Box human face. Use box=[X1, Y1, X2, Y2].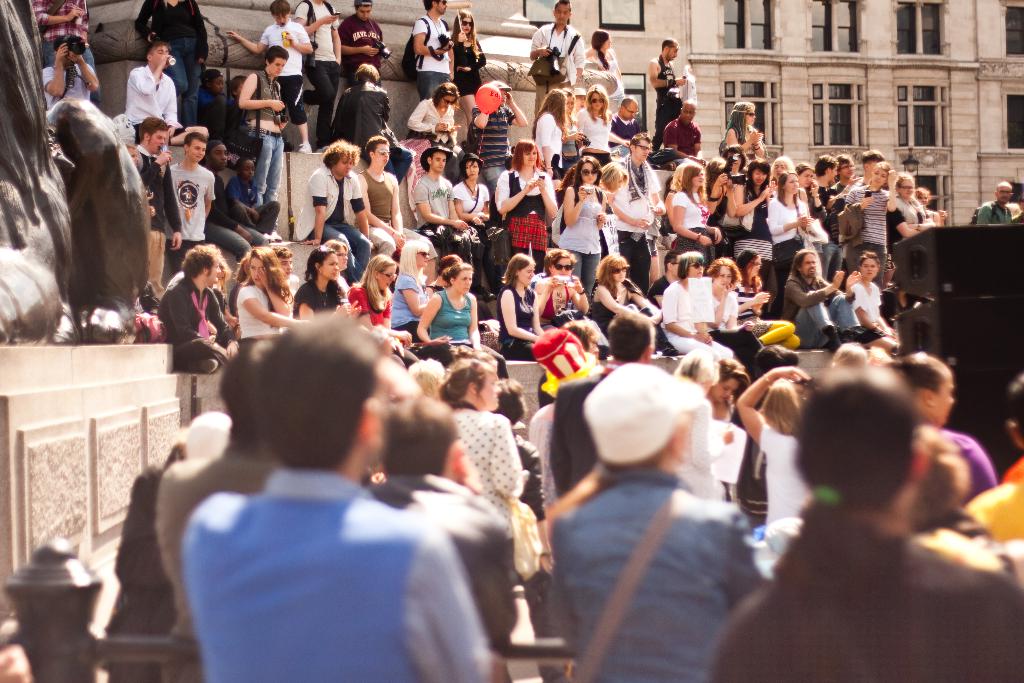
box=[787, 175, 803, 194].
